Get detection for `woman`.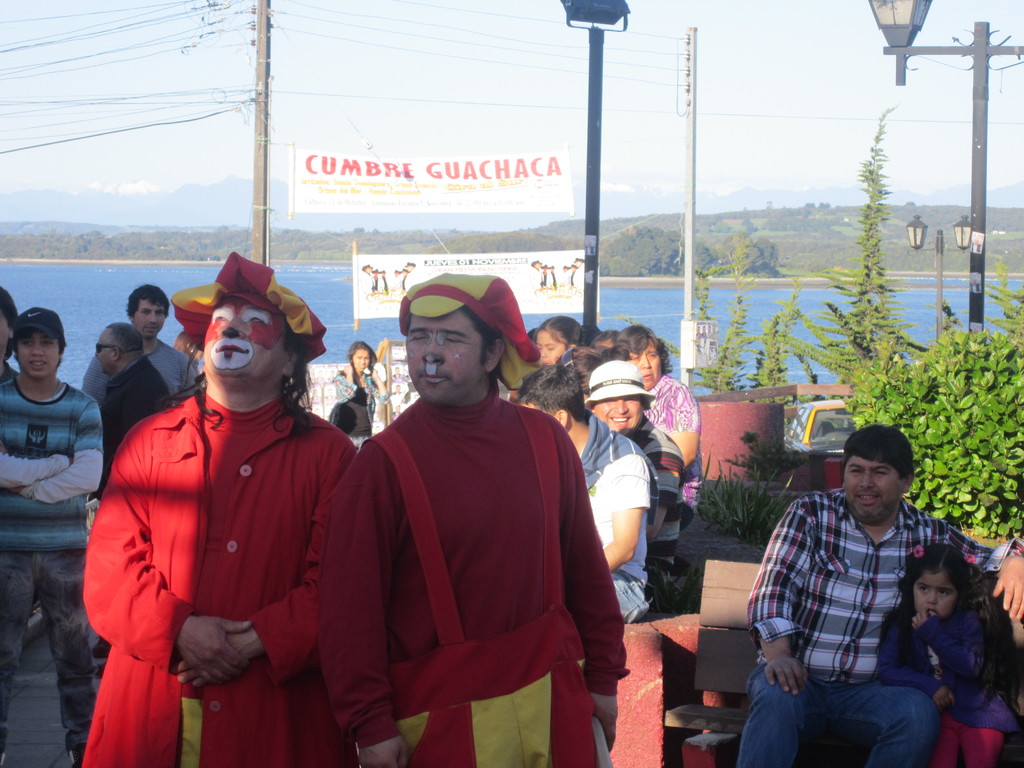
Detection: l=611, t=324, r=706, b=541.
